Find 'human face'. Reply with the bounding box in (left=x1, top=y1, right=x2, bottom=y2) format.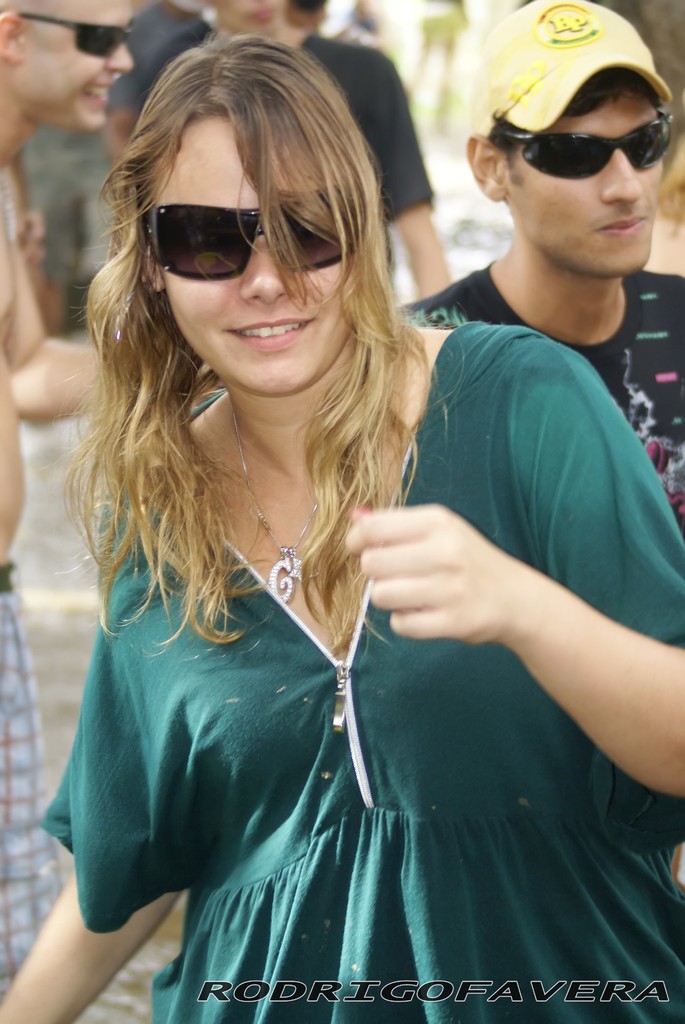
(left=12, top=3, right=143, bottom=132).
